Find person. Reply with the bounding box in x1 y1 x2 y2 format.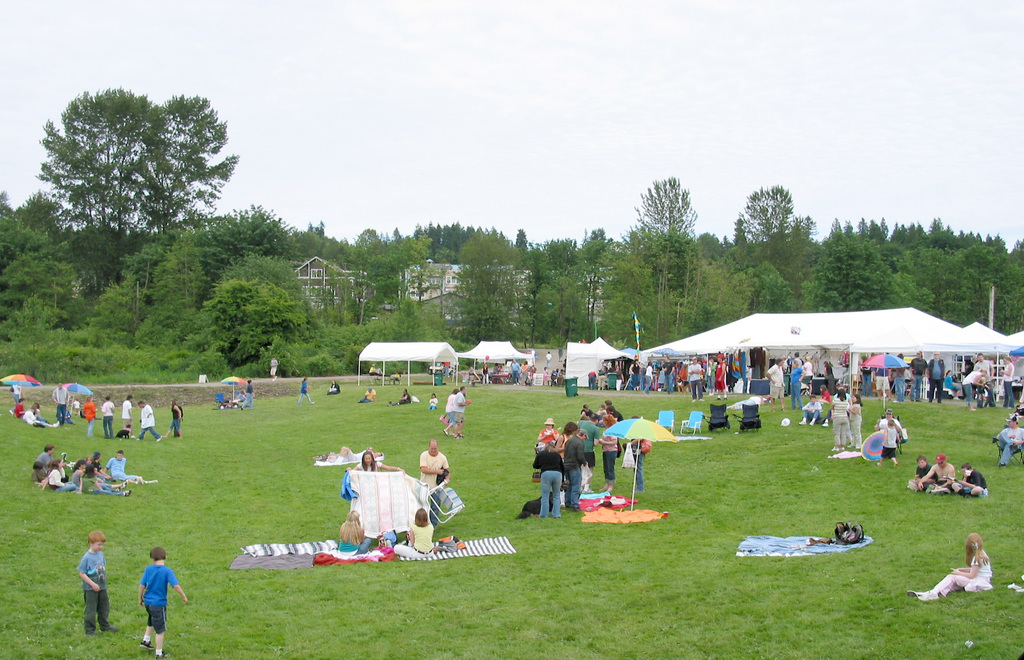
439 388 459 437.
